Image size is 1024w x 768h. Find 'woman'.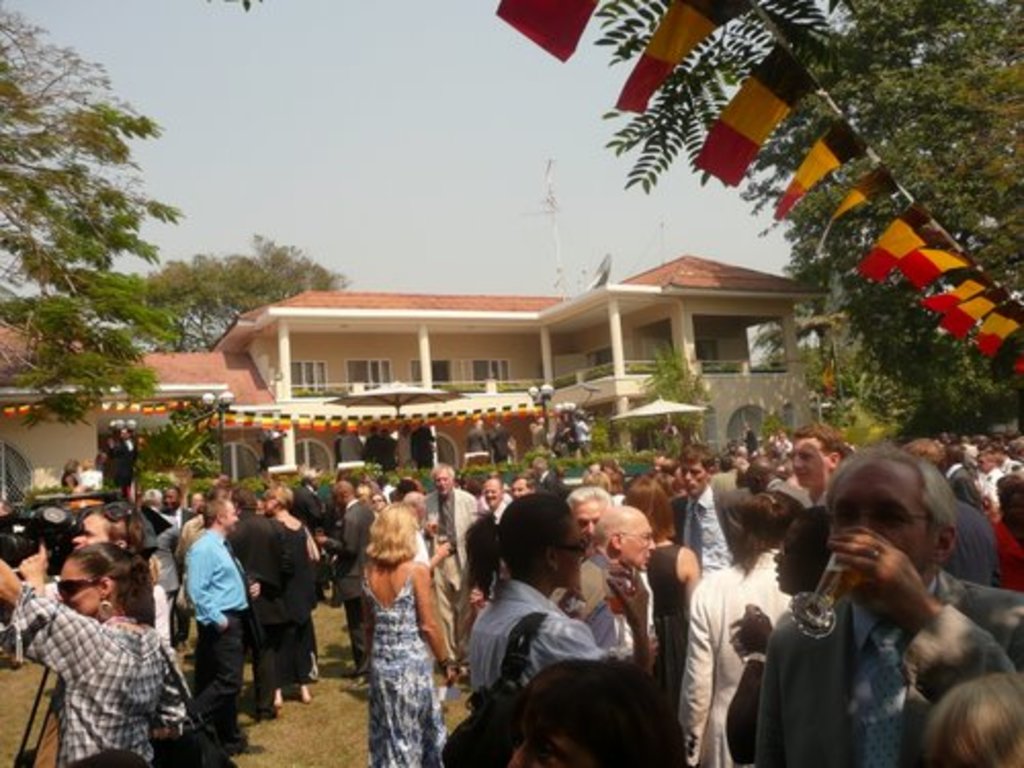
l=371, t=489, r=391, b=512.
